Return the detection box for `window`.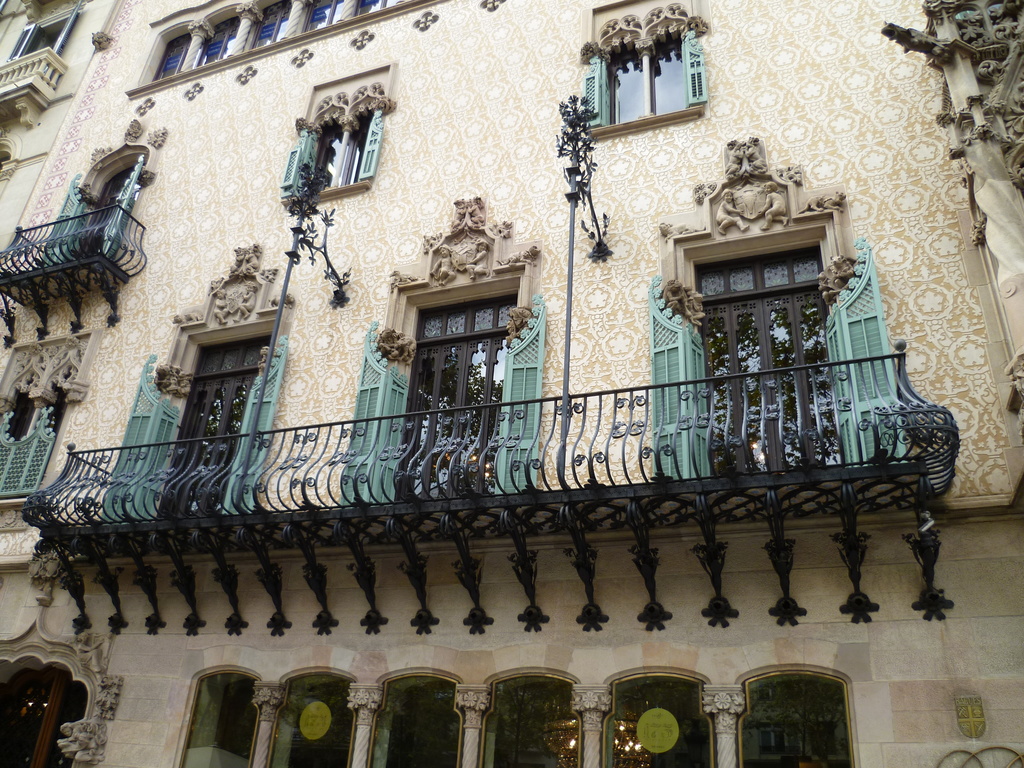
(left=0, top=333, right=102, bottom=507).
